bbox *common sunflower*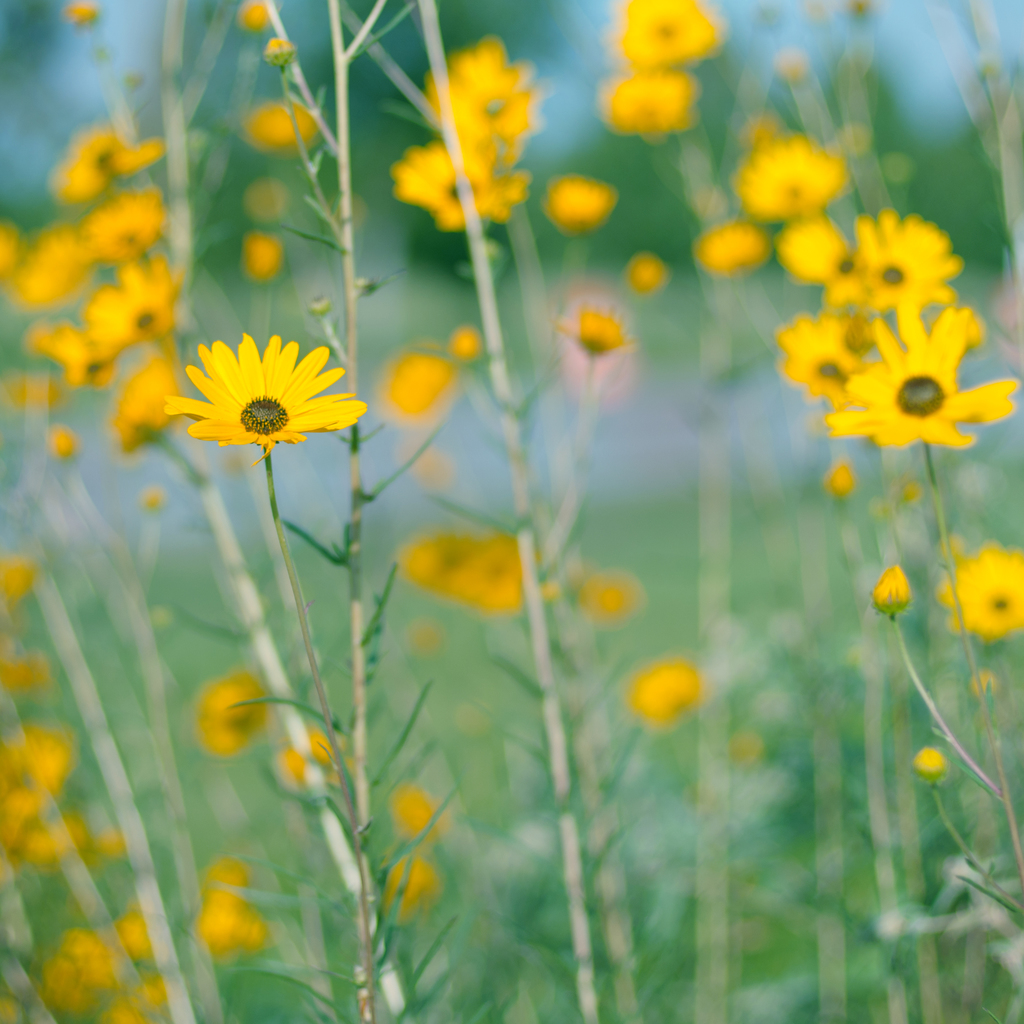
427/59/536/141
